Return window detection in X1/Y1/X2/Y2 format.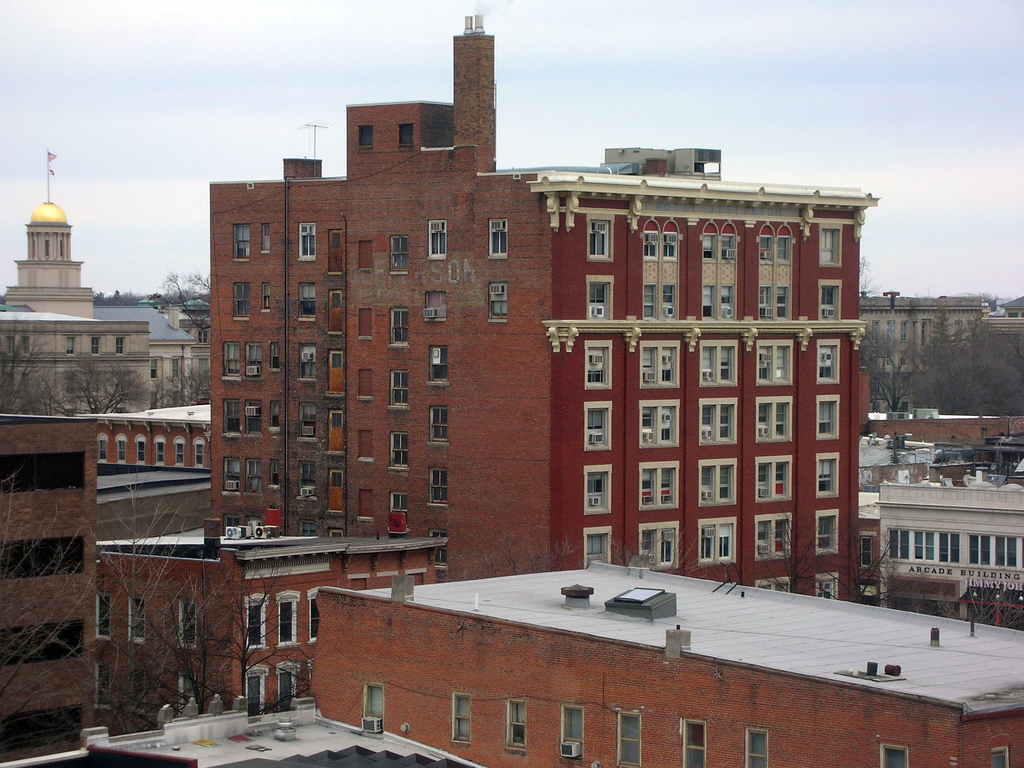
222/396/239/435.
